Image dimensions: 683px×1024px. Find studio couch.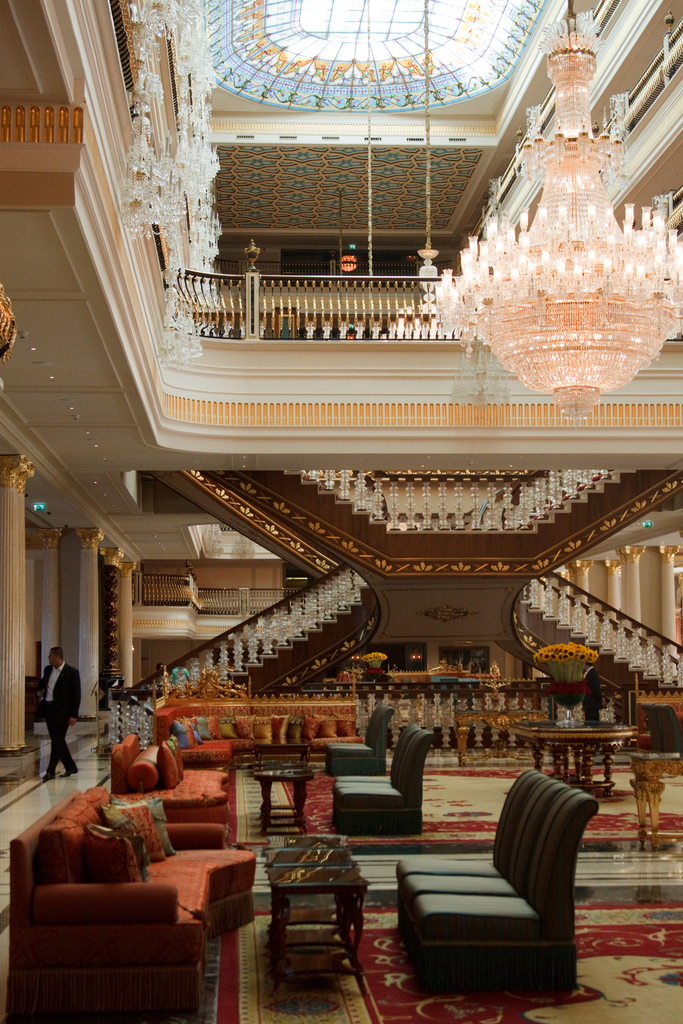
detection(331, 712, 390, 781).
